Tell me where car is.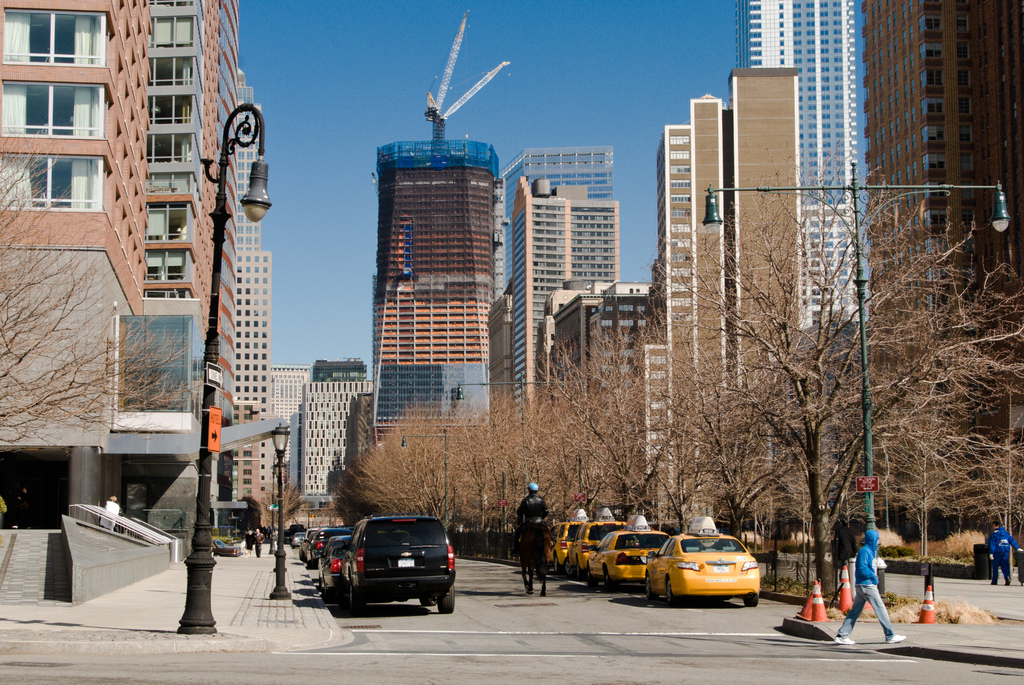
car is at [x1=303, y1=524, x2=333, y2=567].
